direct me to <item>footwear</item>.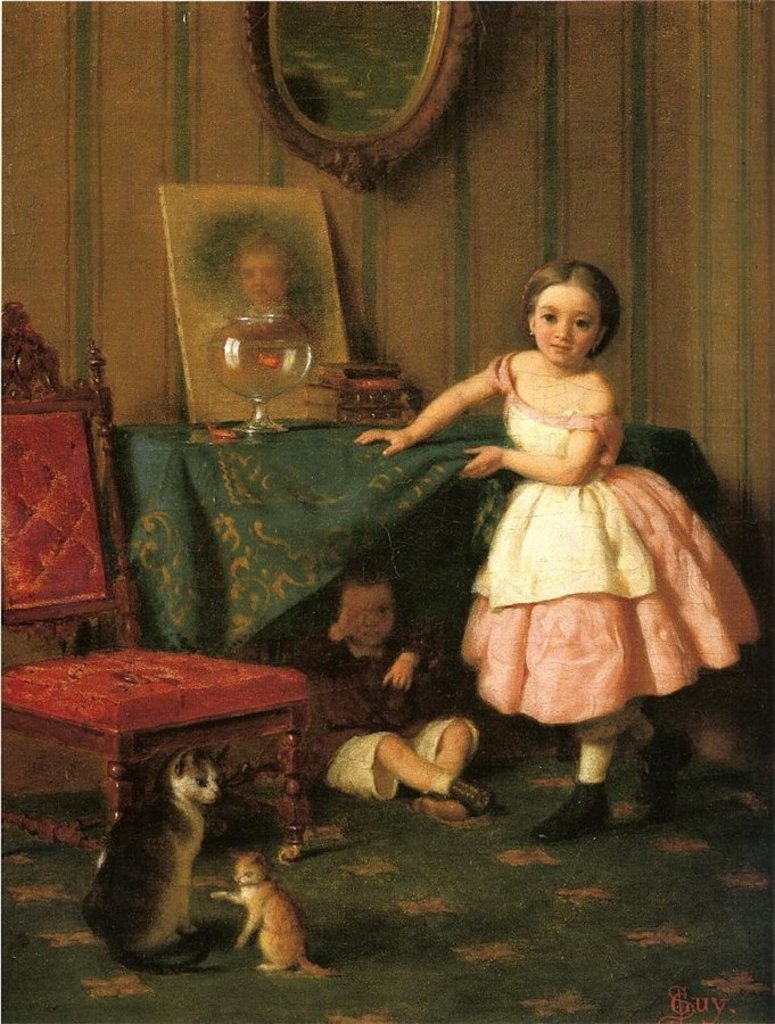
Direction: [533,776,625,858].
